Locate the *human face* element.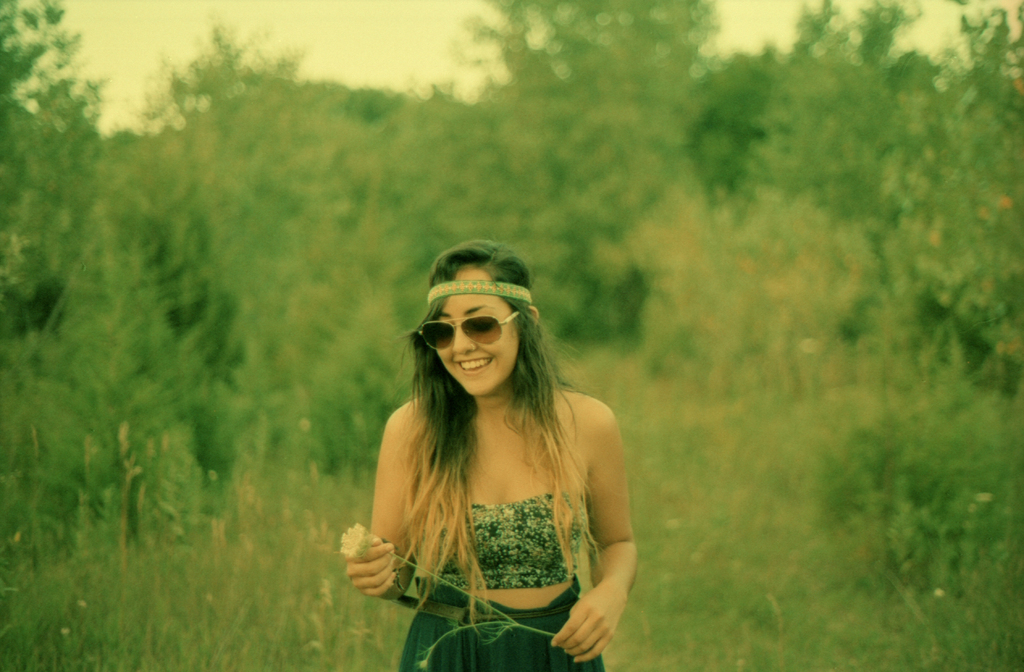
Element bbox: pyautogui.locateOnScreen(427, 269, 521, 392).
